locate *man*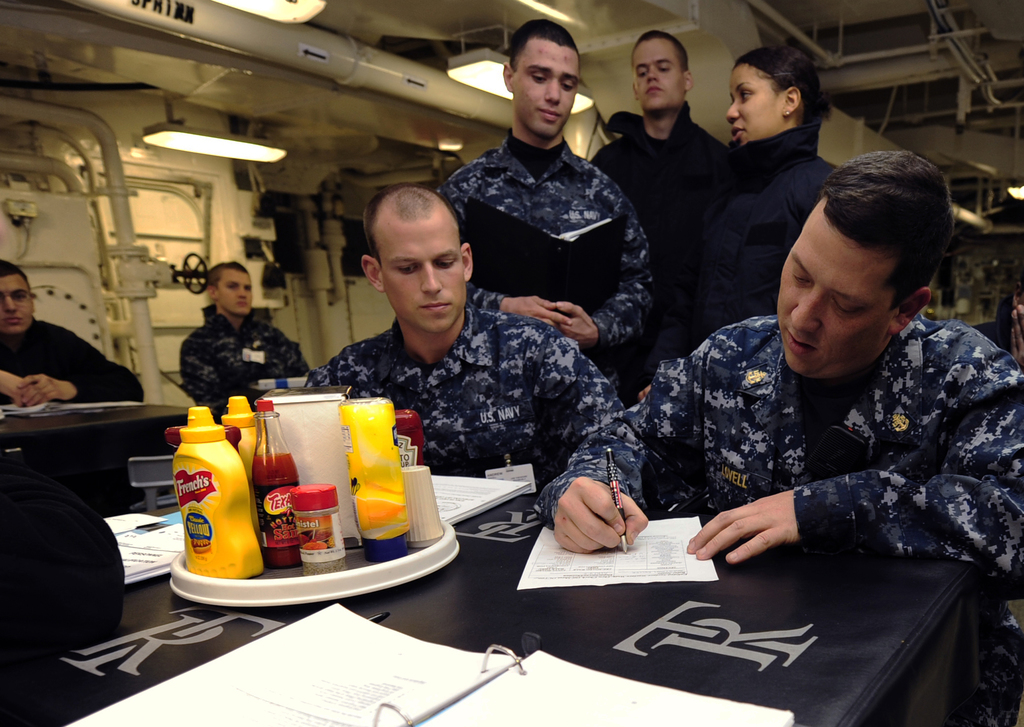
box(436, 19, 648, 411)
